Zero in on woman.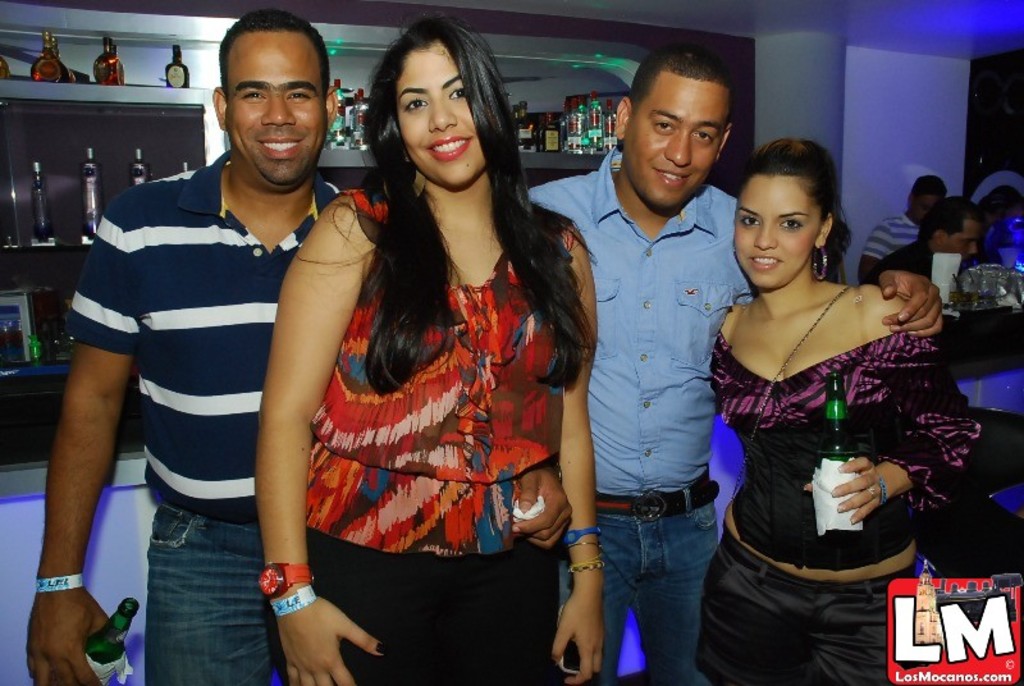
Zeroed in: (left=253, top=22, right=622, bottom=676).
